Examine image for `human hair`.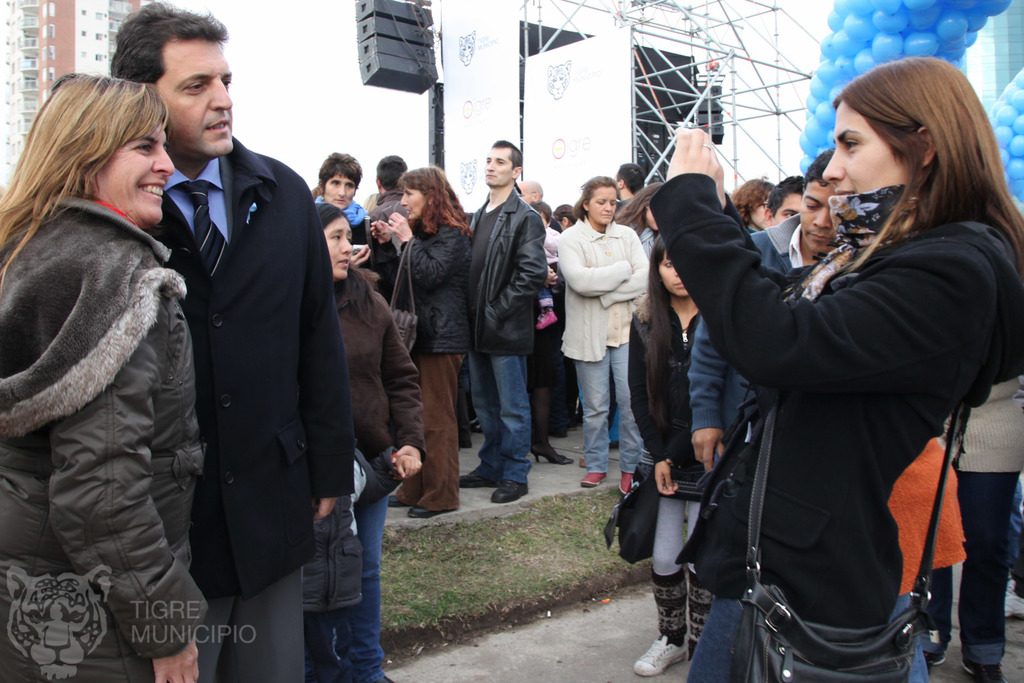
Examination result: [812, 144, 836, 188].
